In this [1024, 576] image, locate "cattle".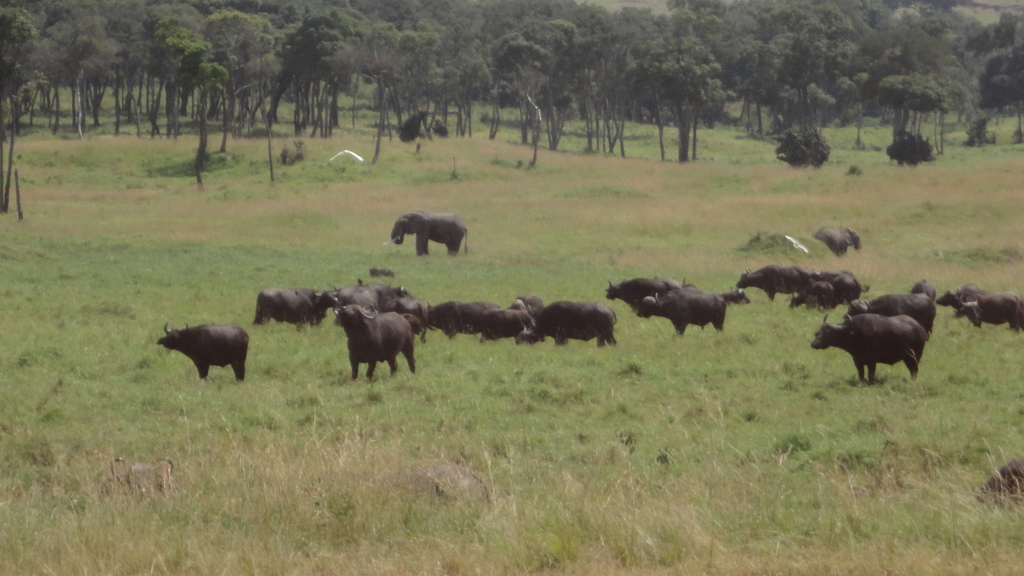
Bounding box: (347, 289, 381, 310).
